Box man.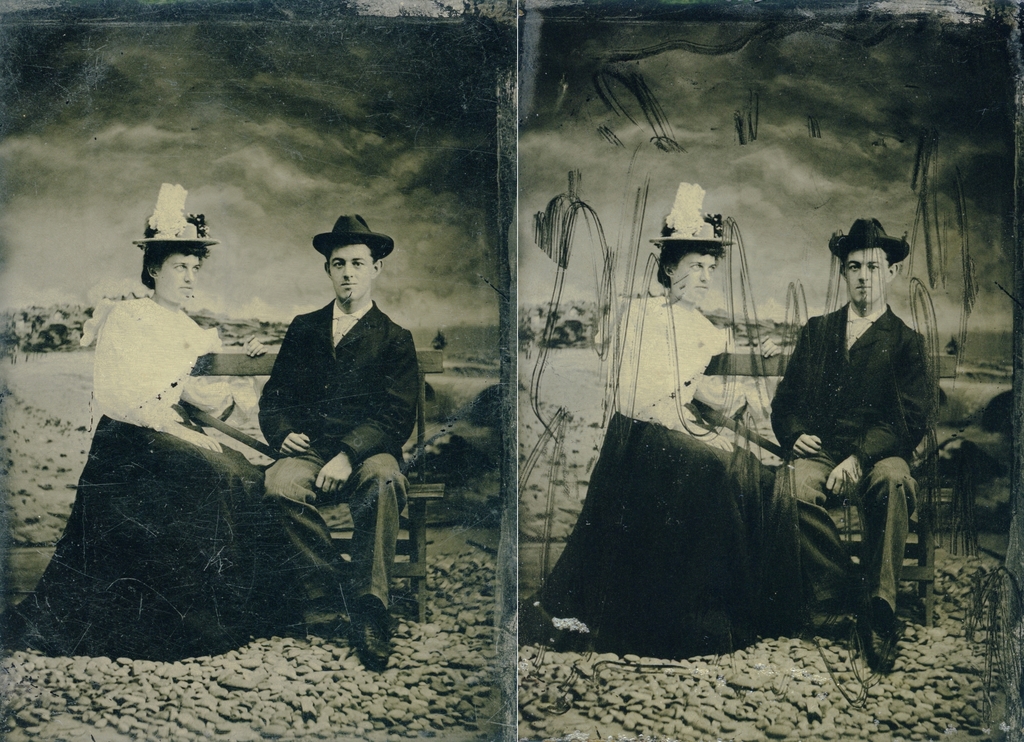
(237,233,417,646).
